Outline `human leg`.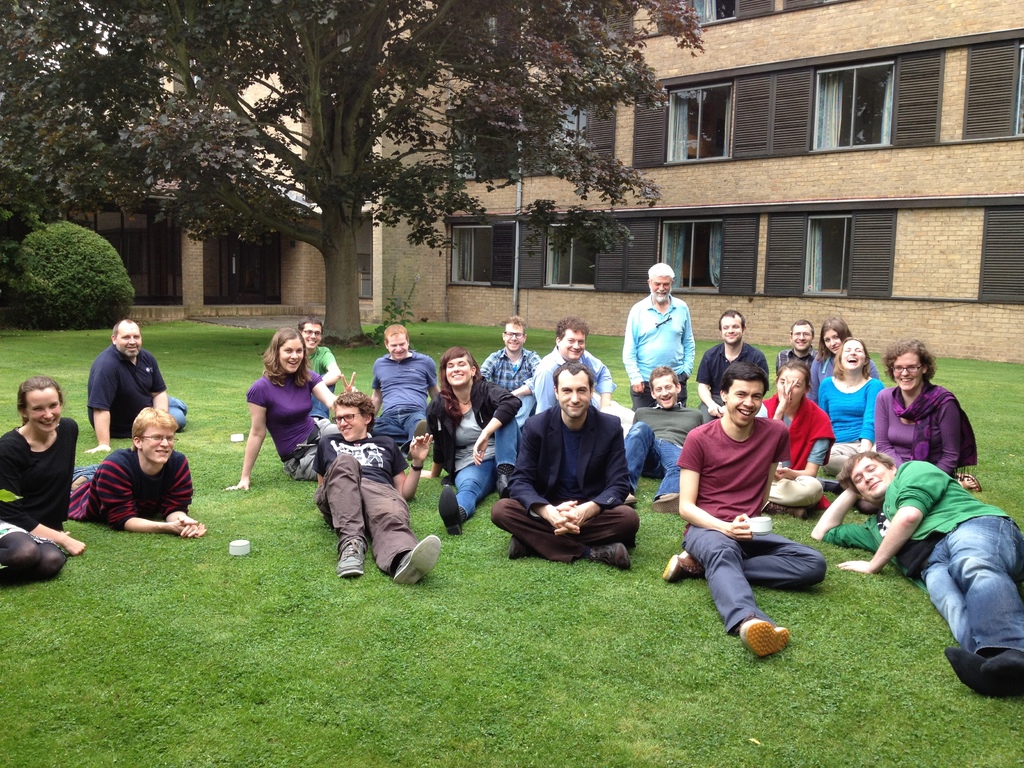
Outline: x1=824 y1=440 x2=858 y2=475.
